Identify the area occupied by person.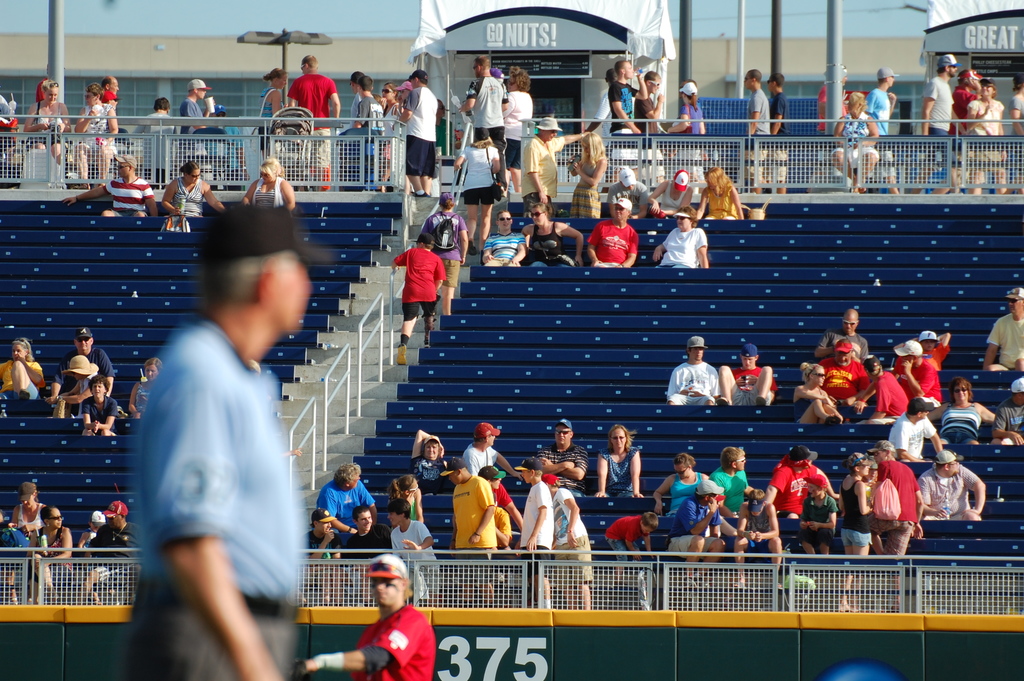
Area: (x1=650, y1=201, x2=712, y2=271).
